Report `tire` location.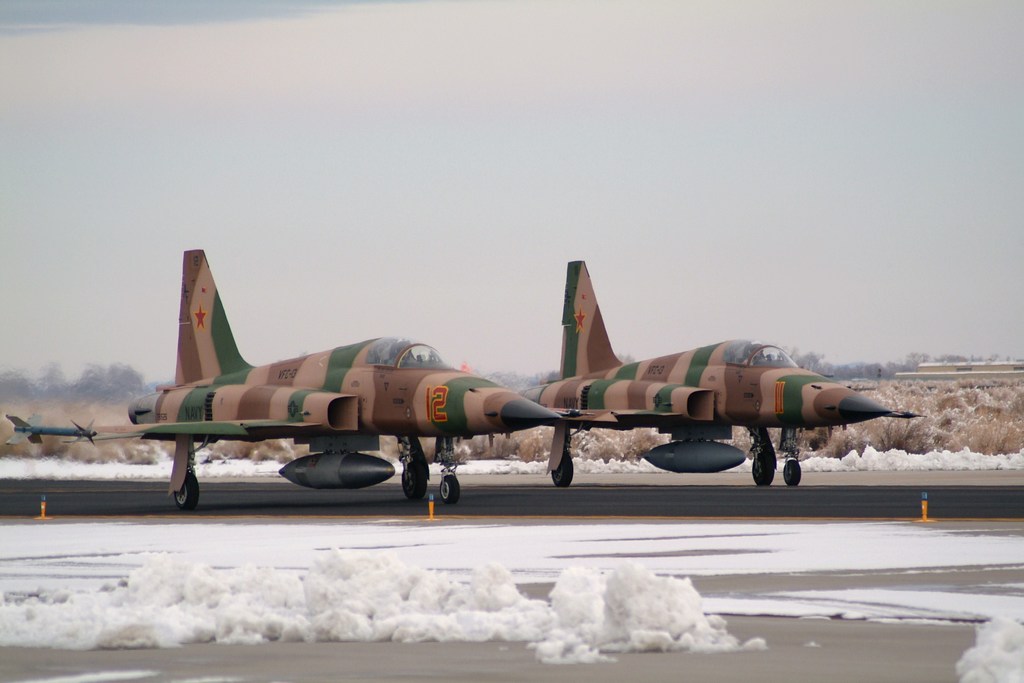
Report: [174, 472, 199, 510].
